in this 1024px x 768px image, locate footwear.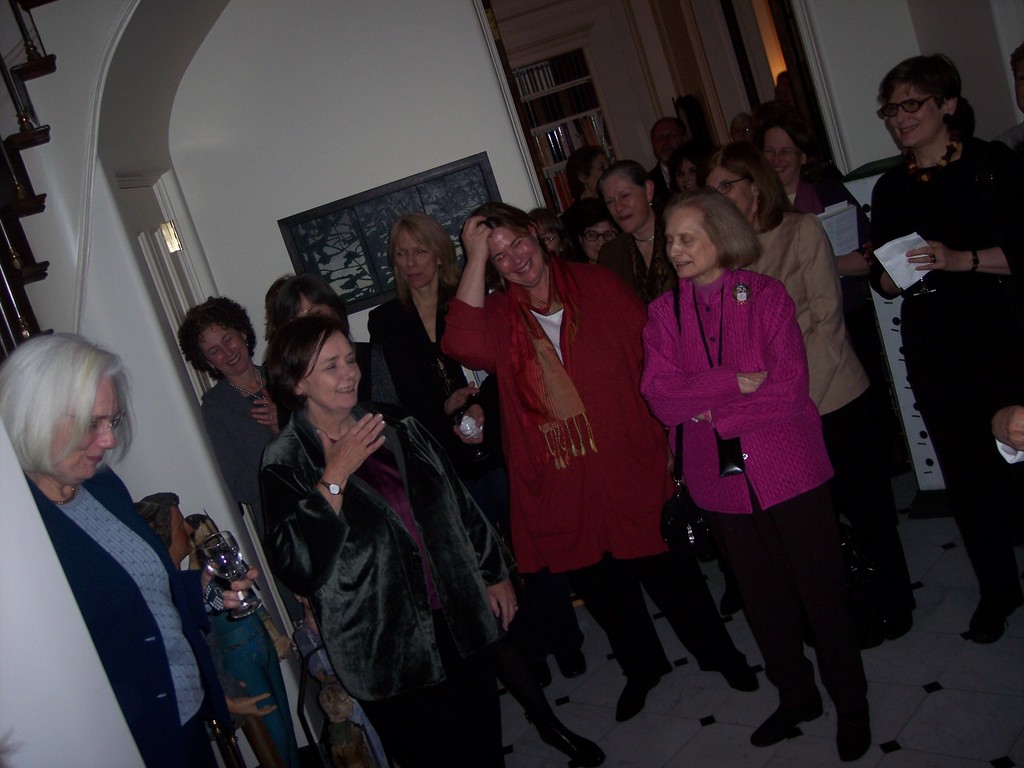
Bounding box: {"x1": 828, "y1": 684, "x2": 870, "y2": 761}.
